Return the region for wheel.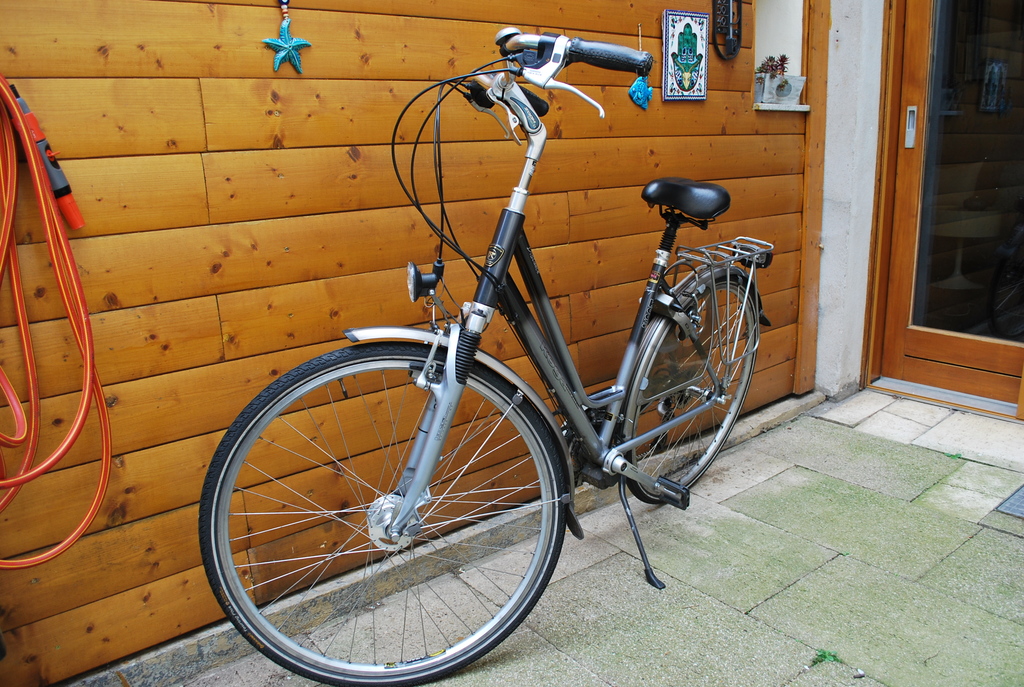
detection(619, 276, 760, 510).
